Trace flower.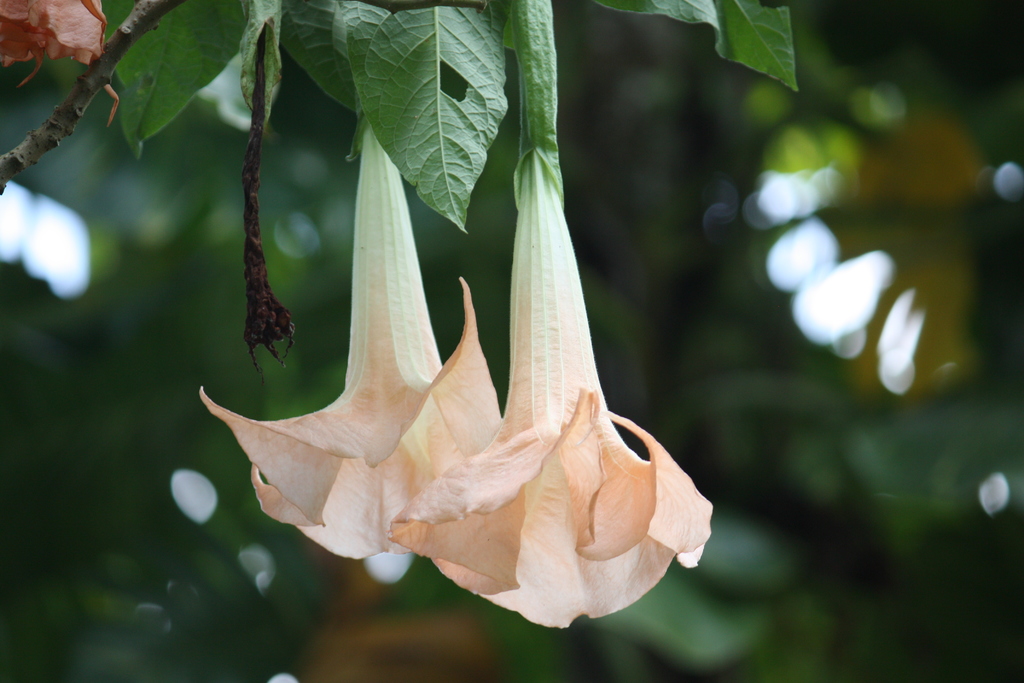
Traced to region(396, 145, 719, 639).
